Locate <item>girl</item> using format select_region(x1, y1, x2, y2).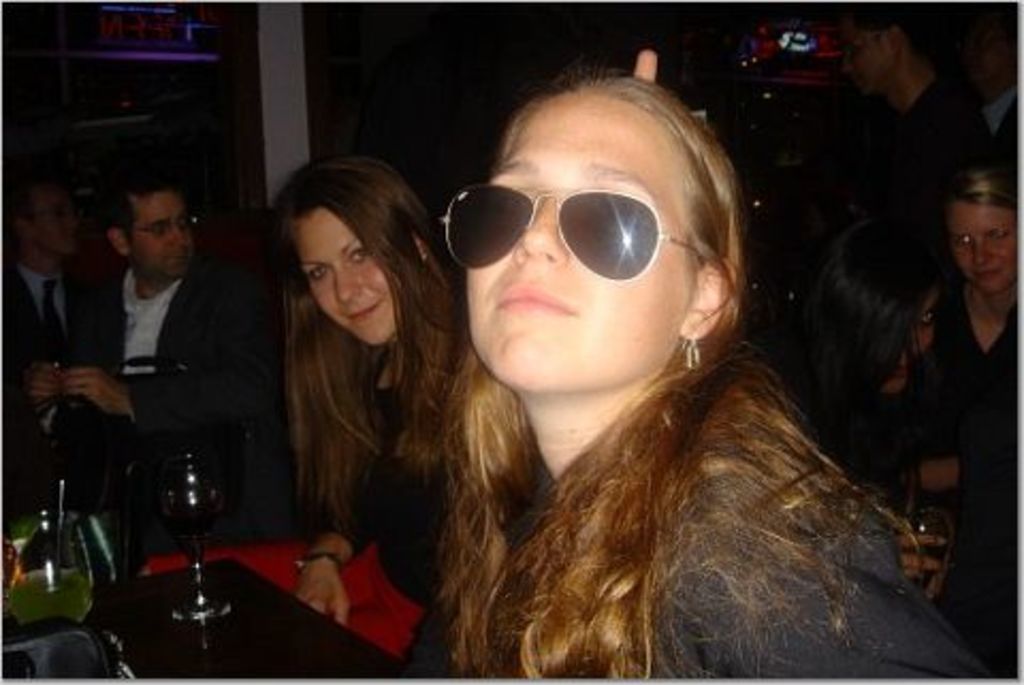
select_region(459, 79, 1007, 683).
